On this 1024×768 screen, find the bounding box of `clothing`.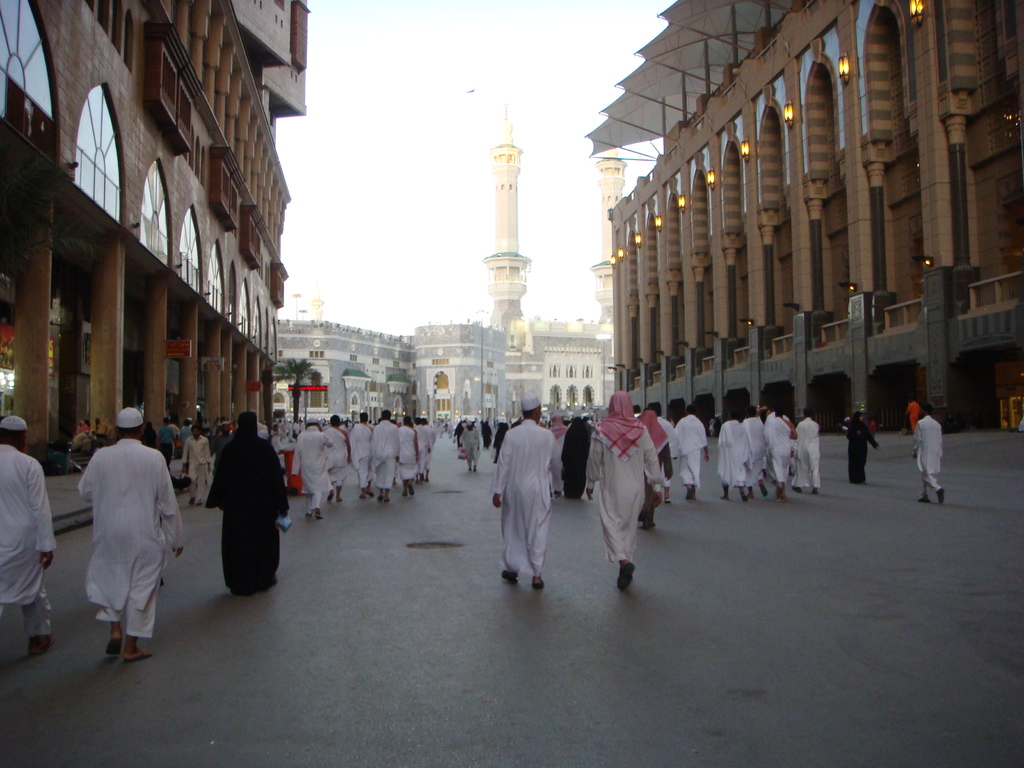
Bounding box: (x1=657, y1=414, x2=675, y2=490).
